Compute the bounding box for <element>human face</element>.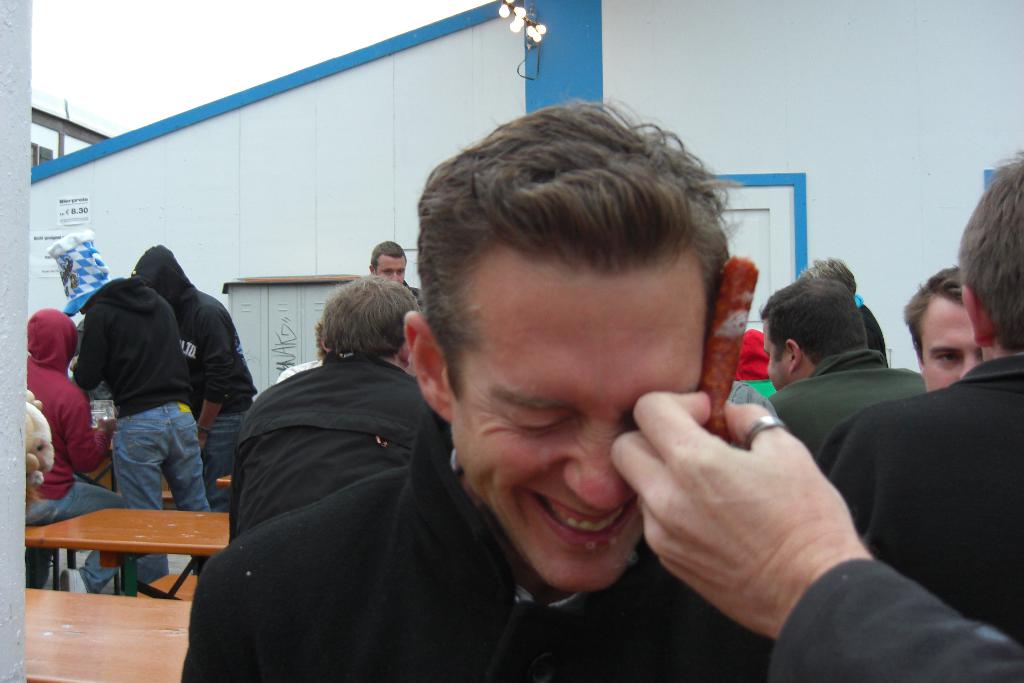
{"left": 451, "top": 278, "right": 706, "bottom": 588}.
